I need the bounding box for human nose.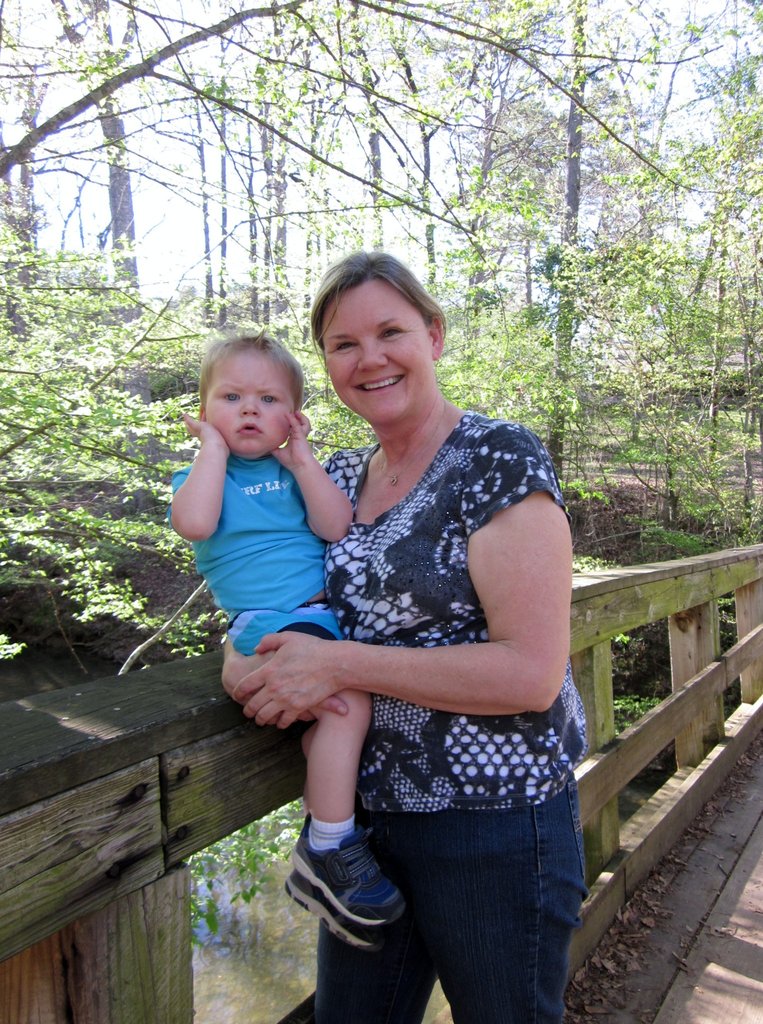
Here it is: l=239, t=391, r=260, b=414.
